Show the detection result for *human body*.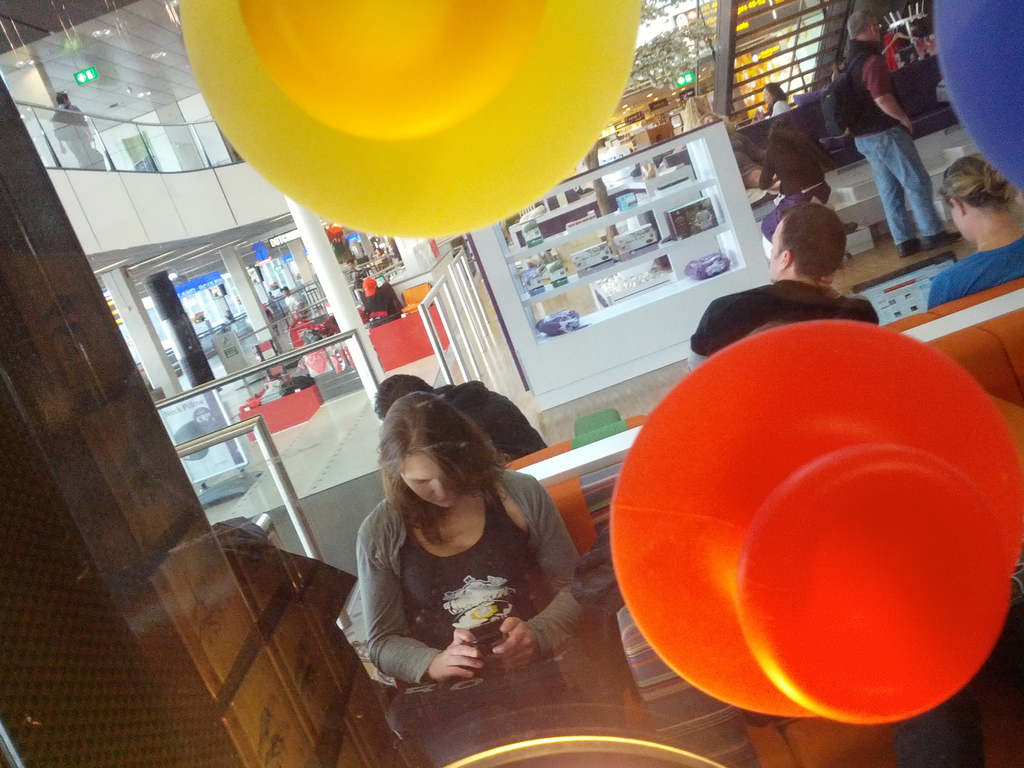
locate(820, 8, 960, 249).
